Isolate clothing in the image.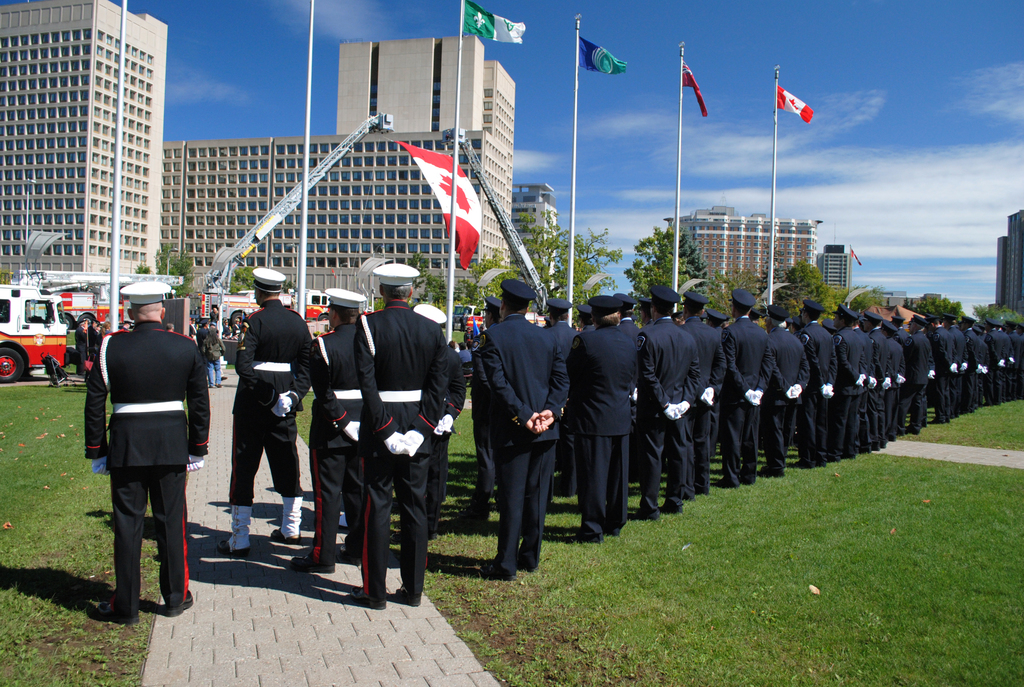
Isolated region: bbox=(84, 324, 211, 615).
